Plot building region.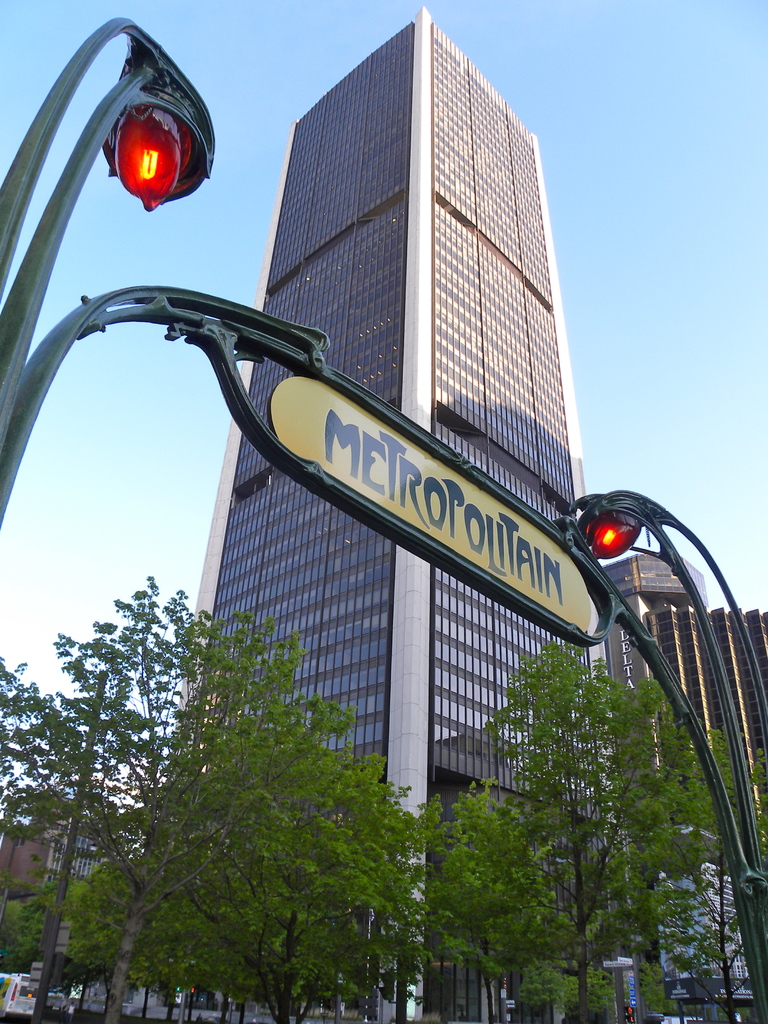
Plotted at (290, 10, 576, 1023).
